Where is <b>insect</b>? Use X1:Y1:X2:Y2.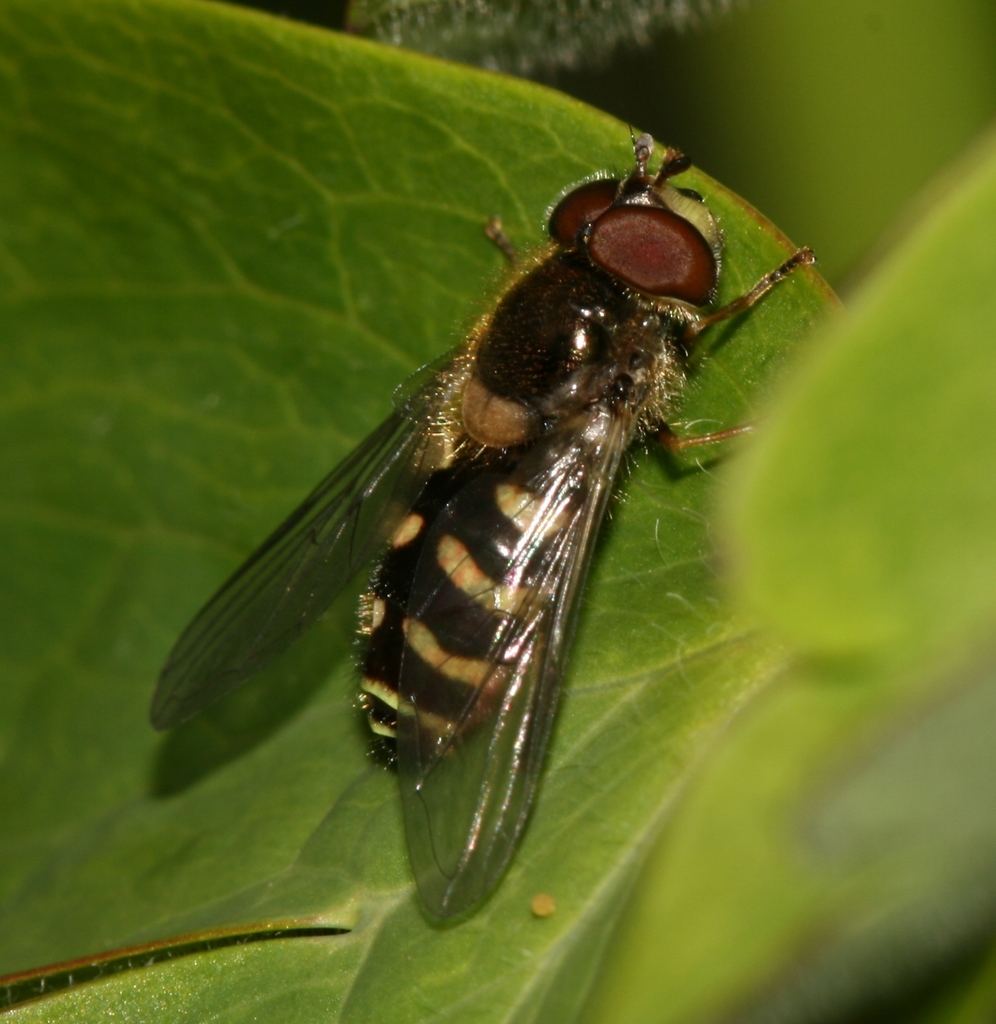
149:120:814:914.
